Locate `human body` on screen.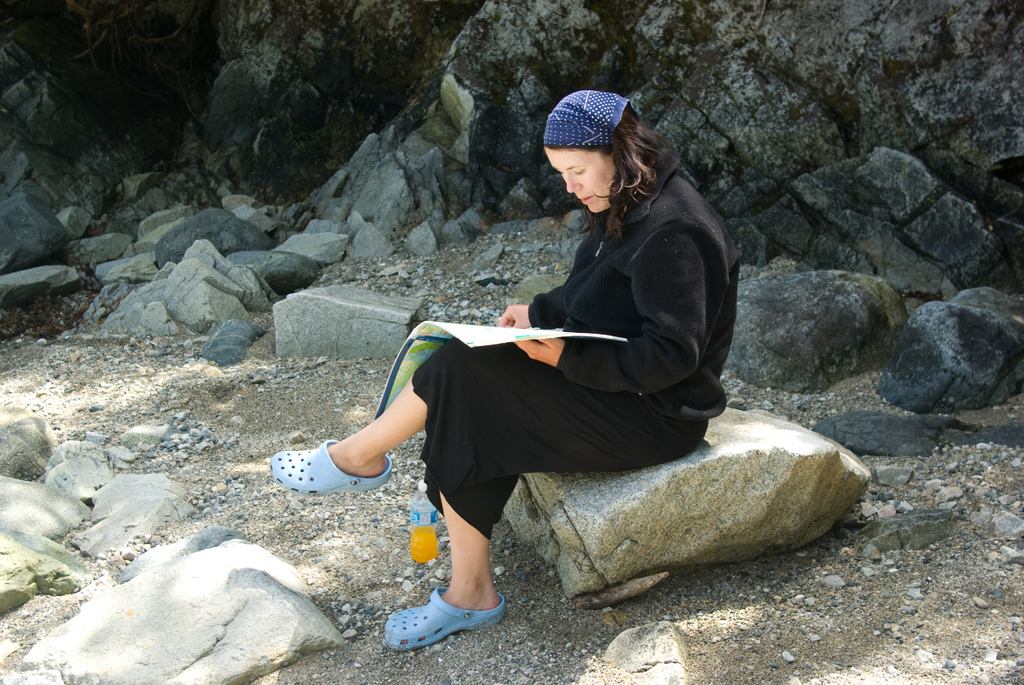
On screen at l=347, t=125, r=806, b=598.
